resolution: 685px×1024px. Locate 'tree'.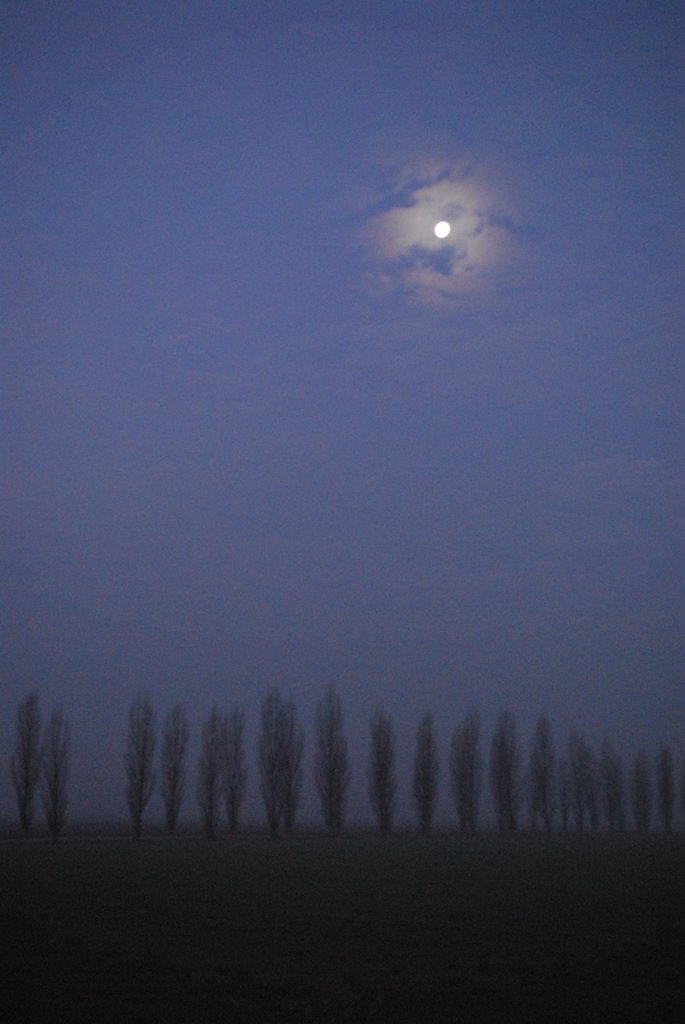
box=[363, 709, 400, 831].
